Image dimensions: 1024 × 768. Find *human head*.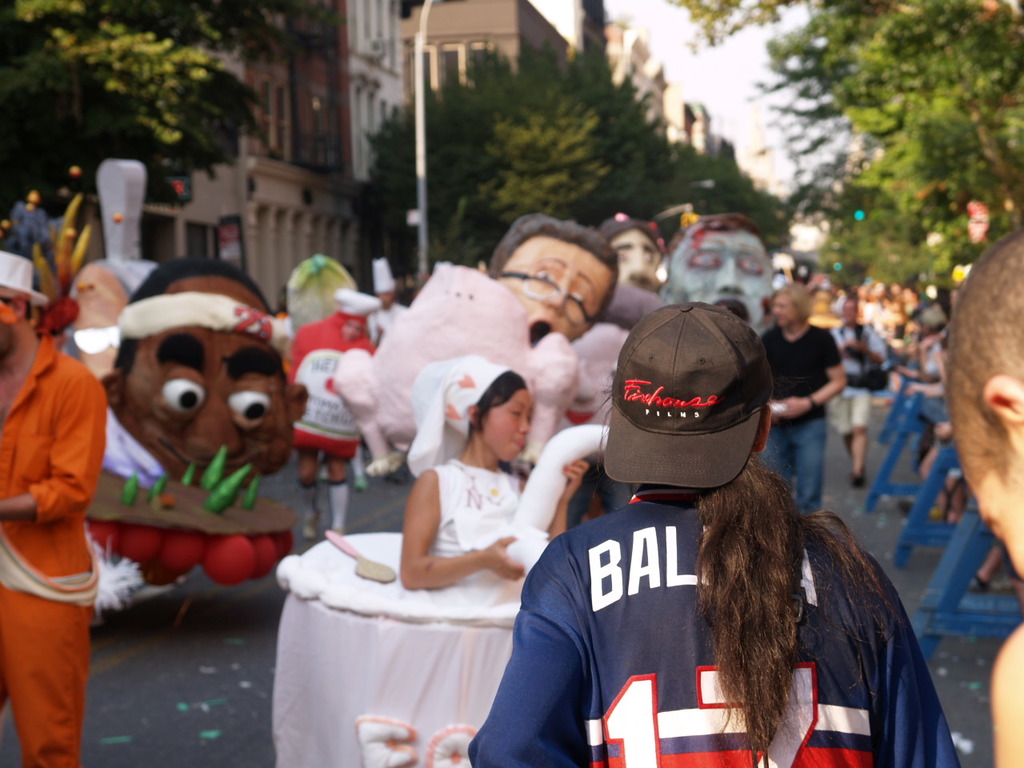
<region>445, 366, 534, 463</region>.
